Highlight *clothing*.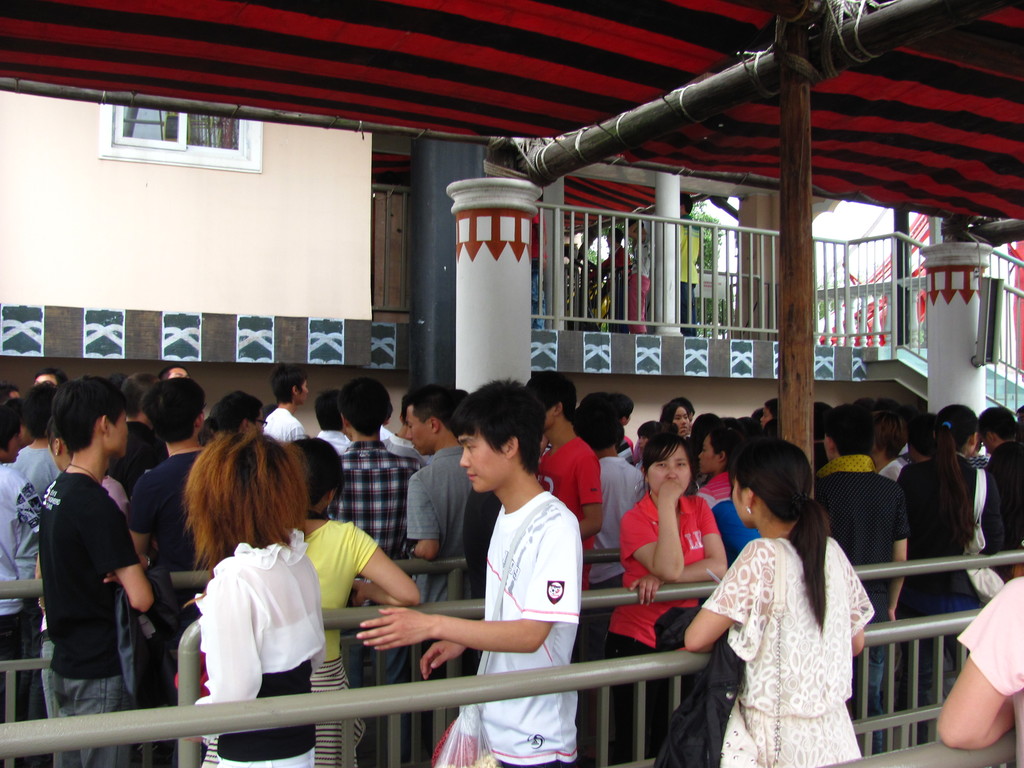
Highlighted region: (x1=29, y1=466, x2=142, y2=767).
